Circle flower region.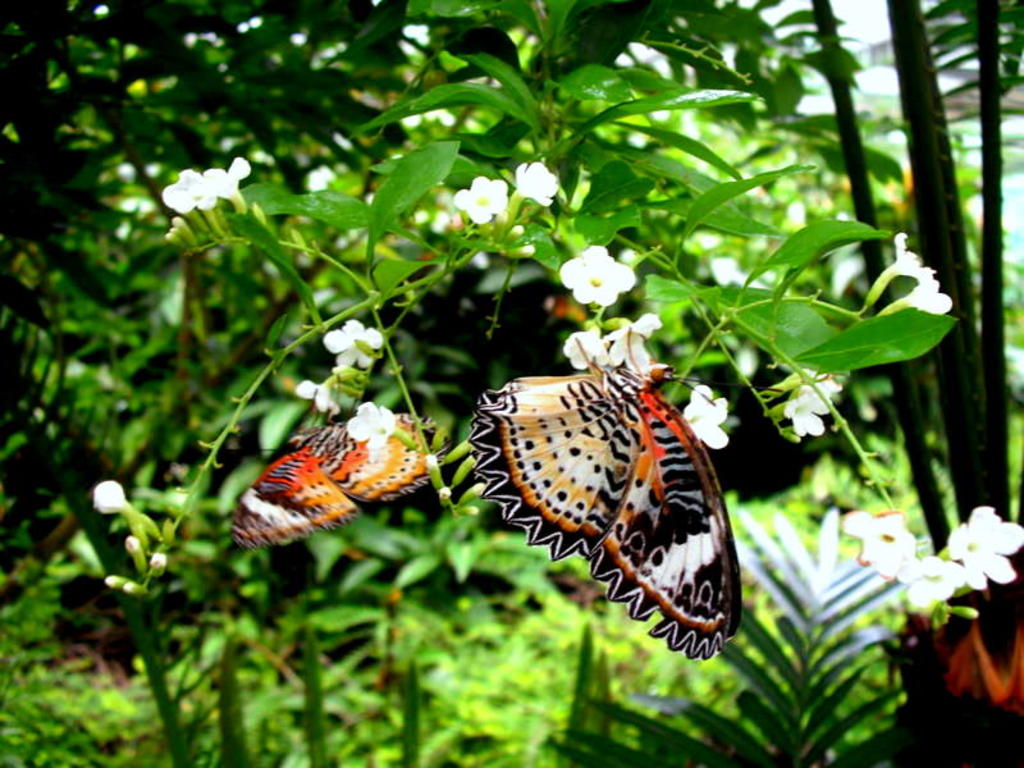
Region: crop(101, 575, 146, 596).
